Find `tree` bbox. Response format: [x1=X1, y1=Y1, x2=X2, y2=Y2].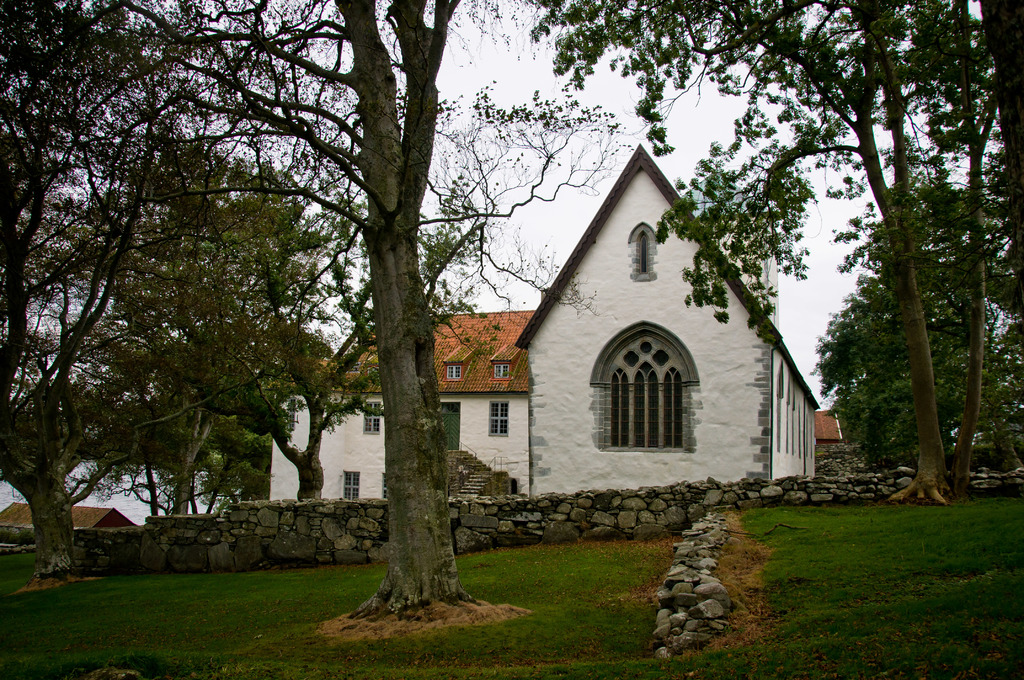
[x1=74, y1=147, x2=314, y2=511].
